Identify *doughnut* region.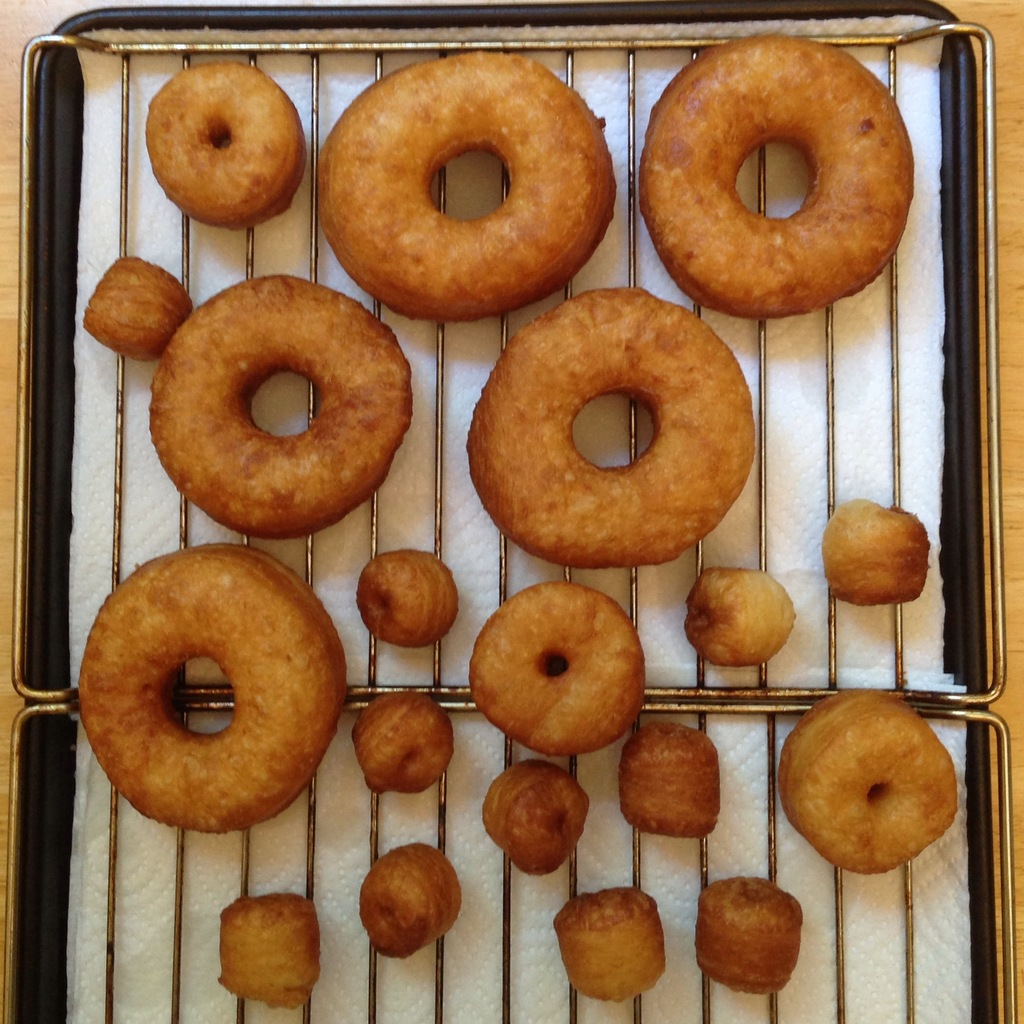
Region: {"left": 145, "top": 63, "right": 305, "bottom": 230}.
